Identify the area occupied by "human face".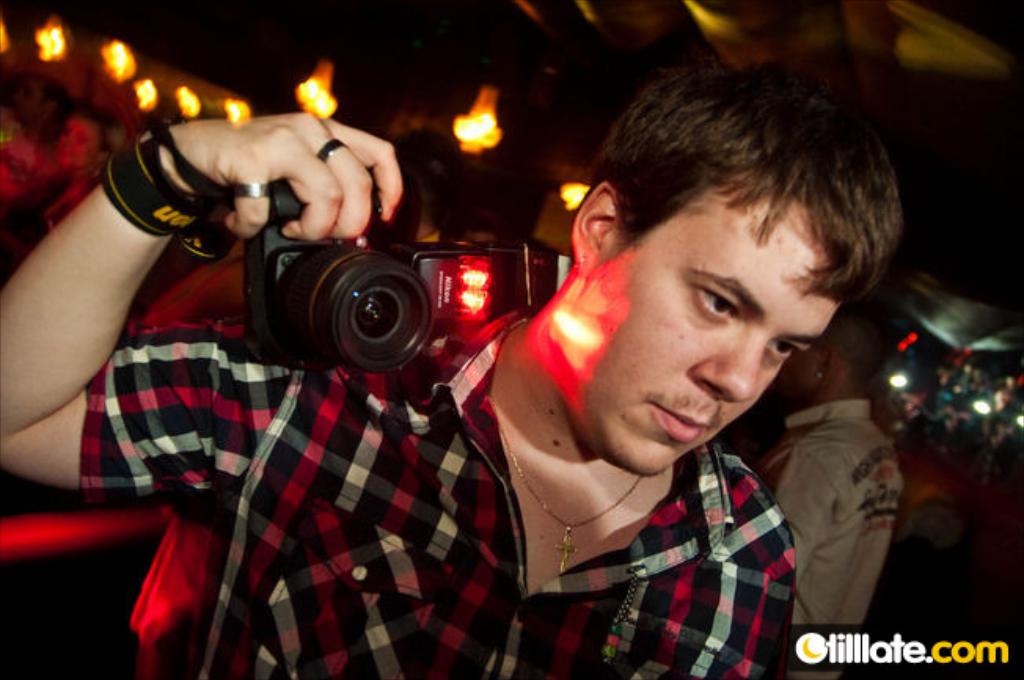
Area: bbox=[597, 201, 845, 481].
